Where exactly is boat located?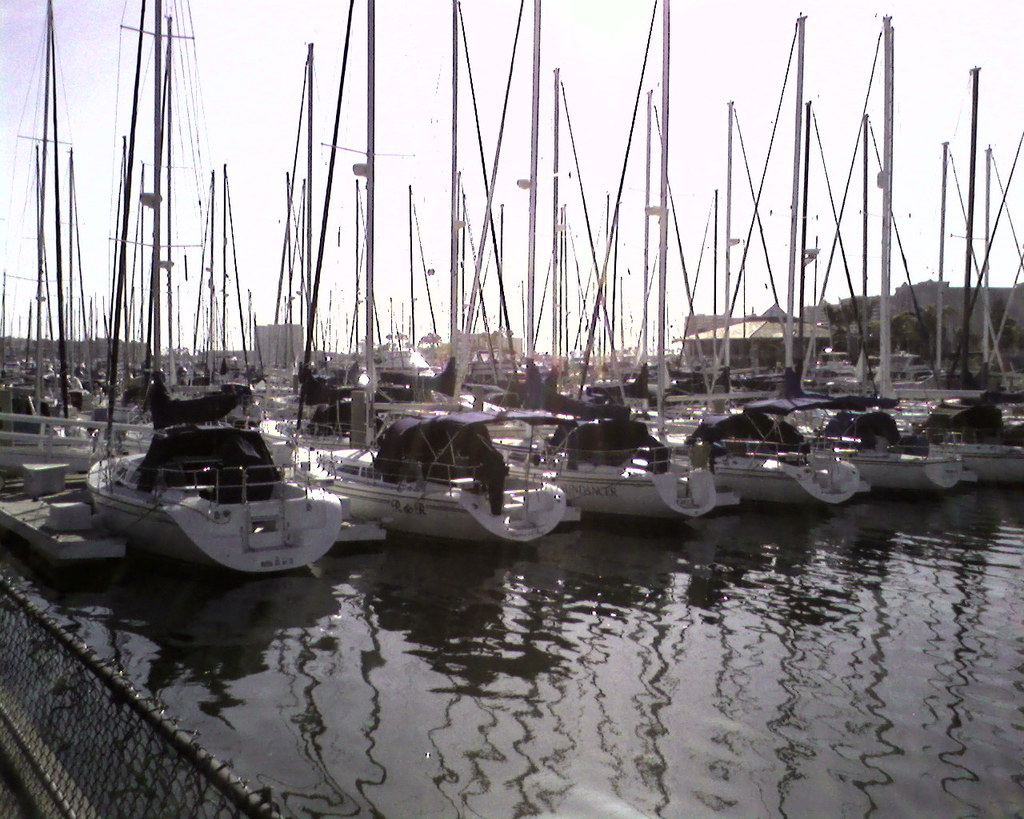
Its bounding box is bbox(26, 302, 49, 380).
